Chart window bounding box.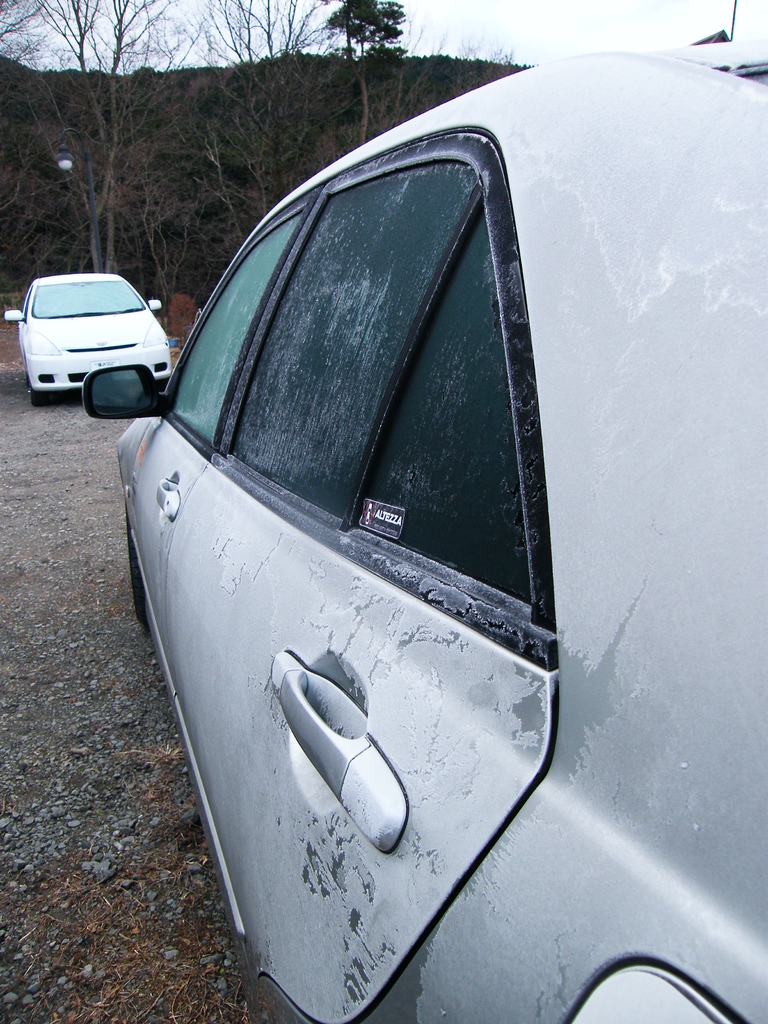
Charted: bbox=(350, 204, 532, 602).
